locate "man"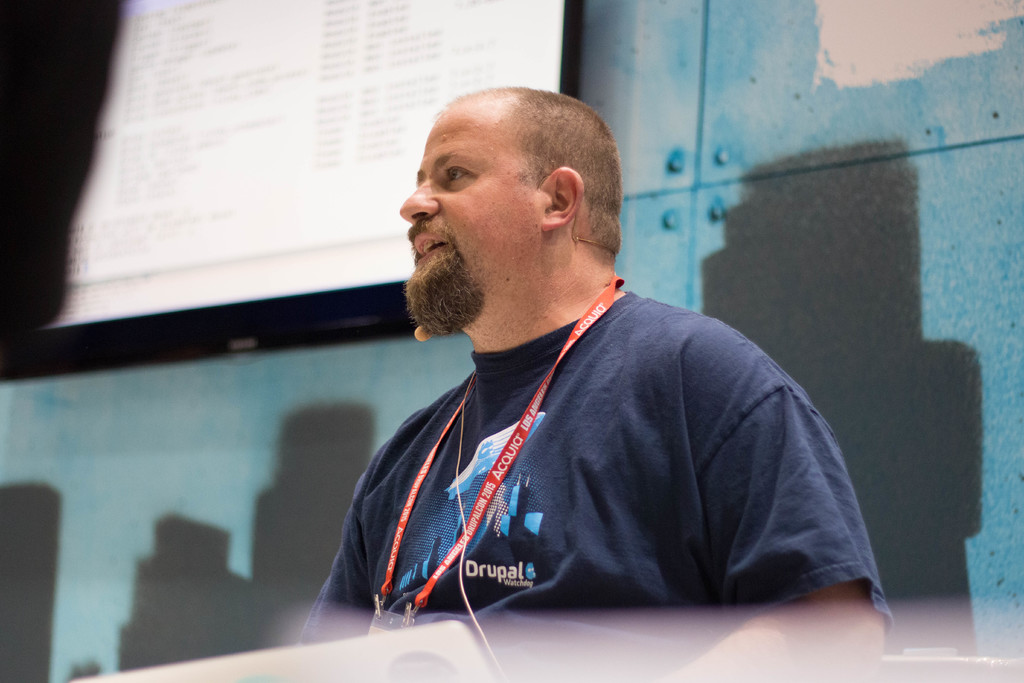
x1=284 y1=72 x2=907 y2=682
